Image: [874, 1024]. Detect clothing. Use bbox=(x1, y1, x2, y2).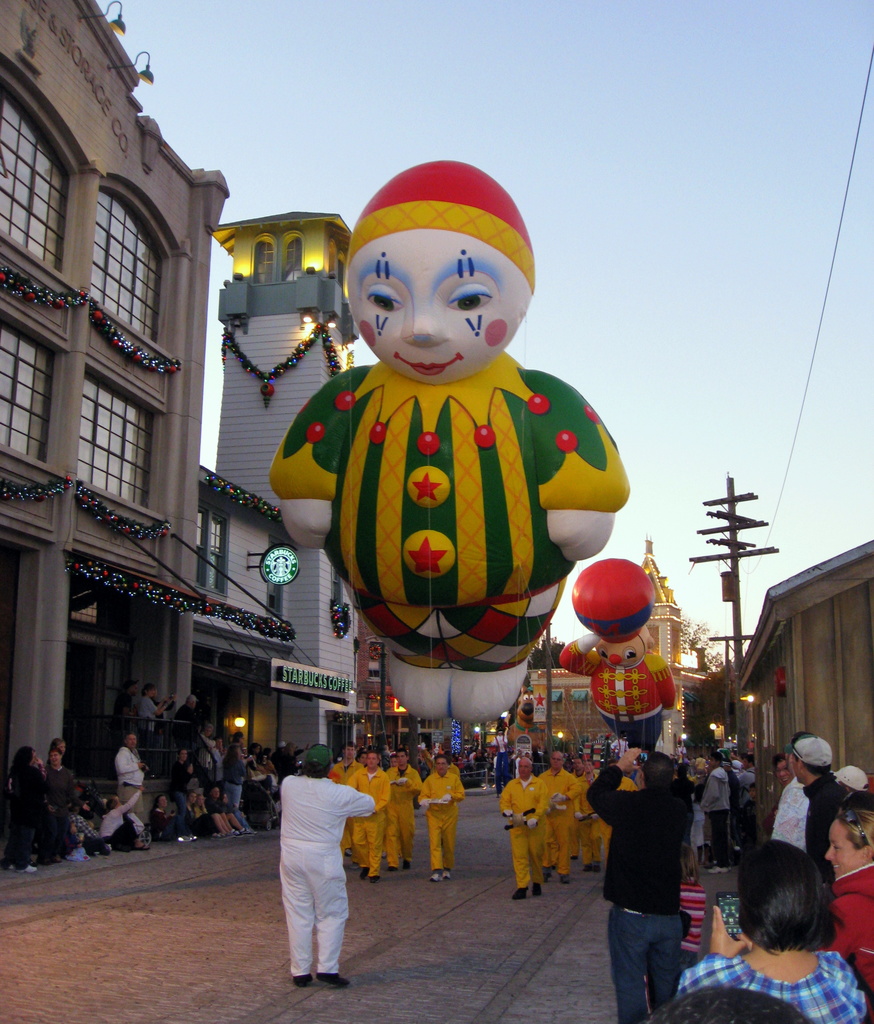
bbox=(798, 767, 866, 929).
